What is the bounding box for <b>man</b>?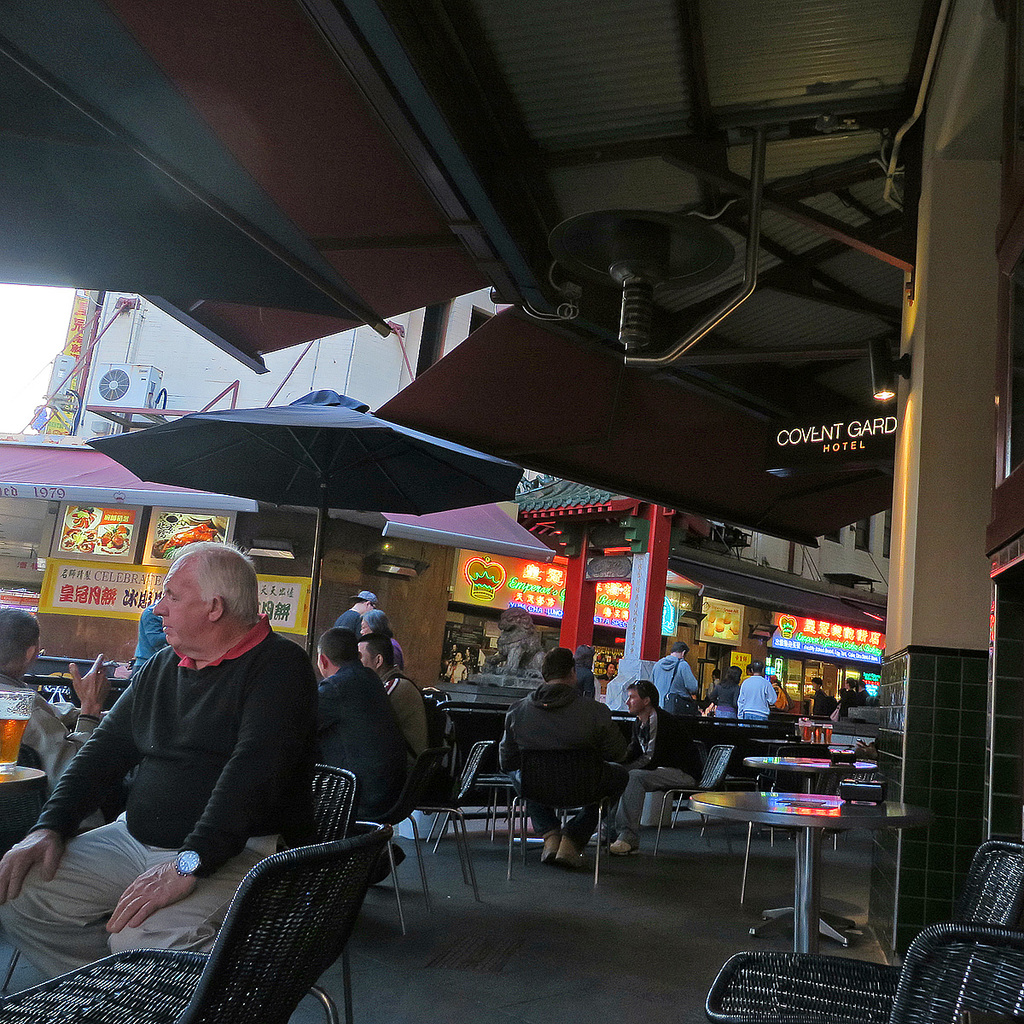
bbox(701, 666, 720, 692).
